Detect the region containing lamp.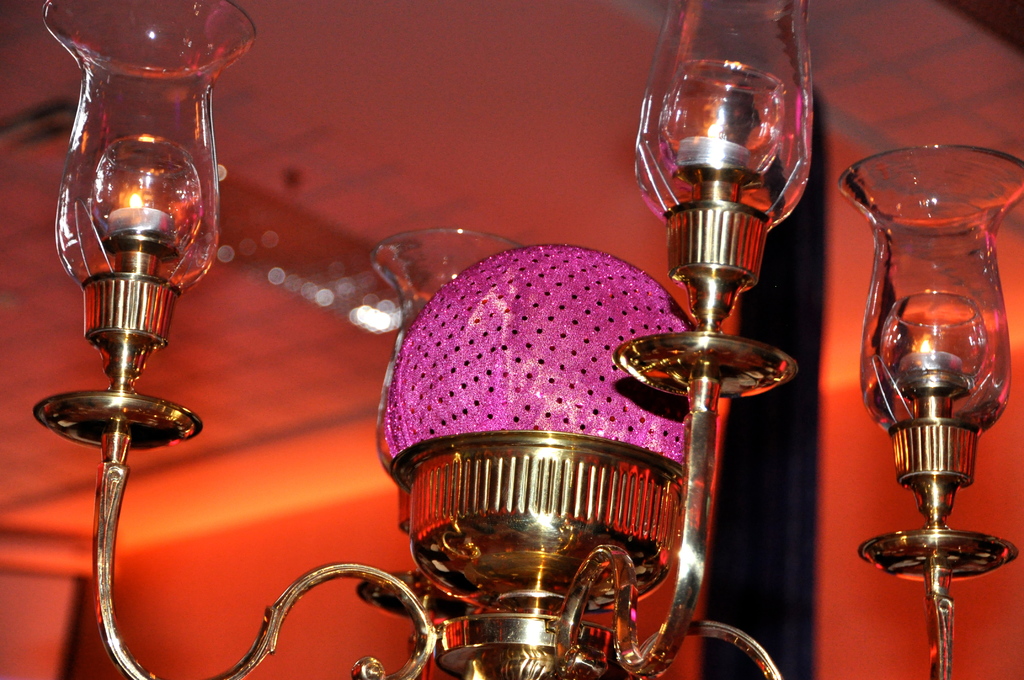
36/0/440/679.
